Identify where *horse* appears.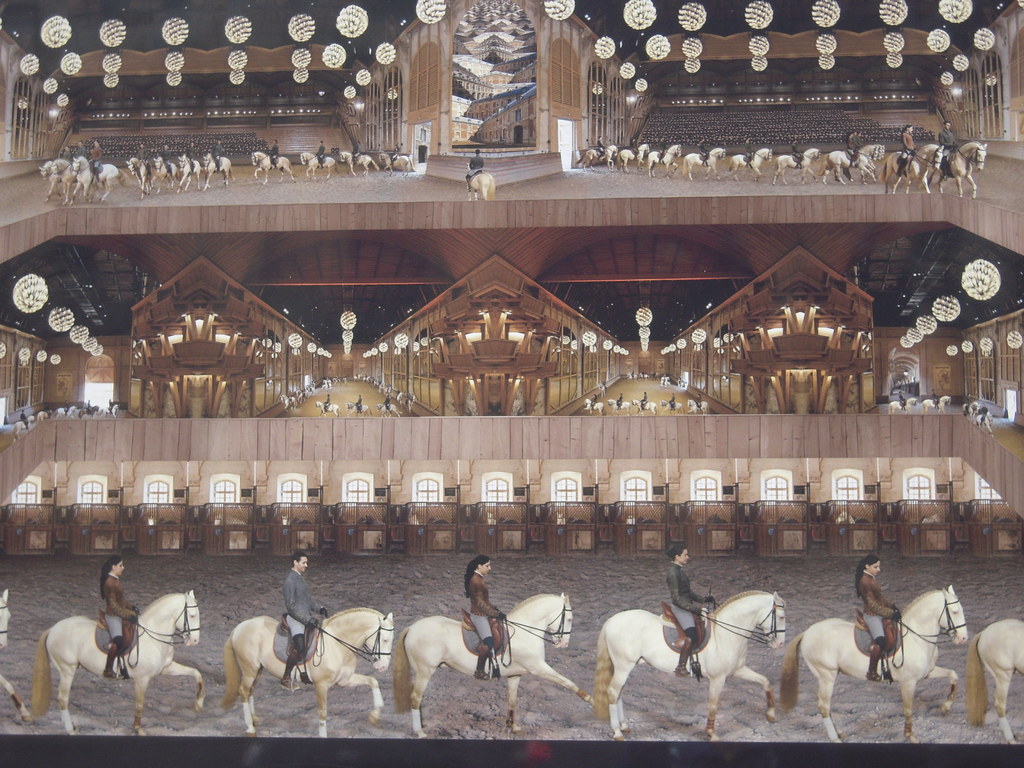
Appears at <region>221, 606, 394, 739</region>.
